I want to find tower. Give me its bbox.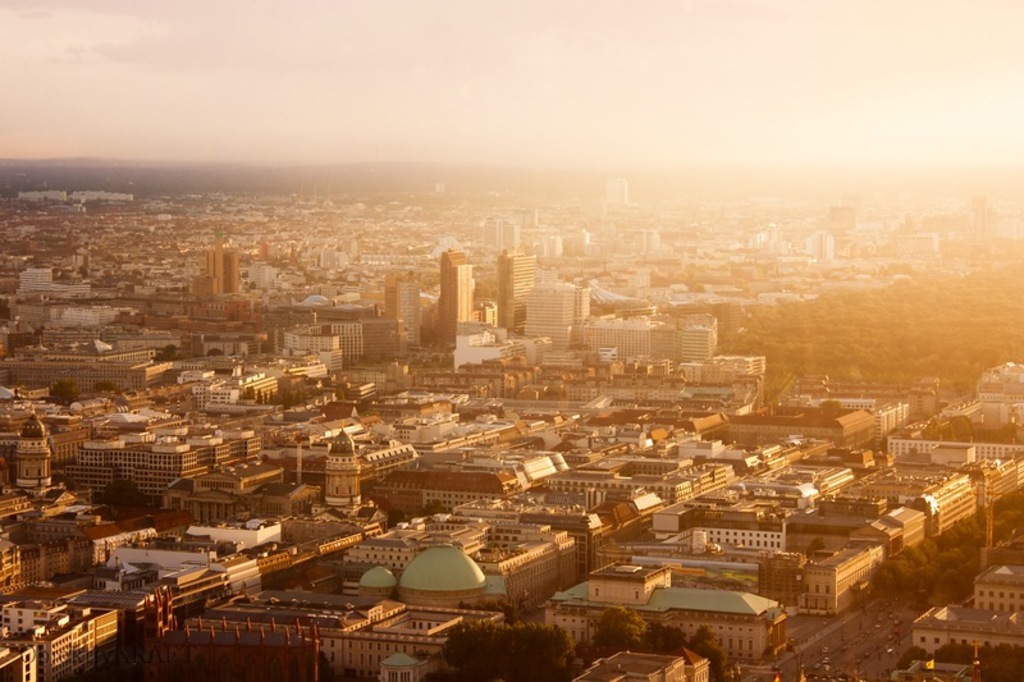
x1=420 y1=238 x2=480 y2=345.
